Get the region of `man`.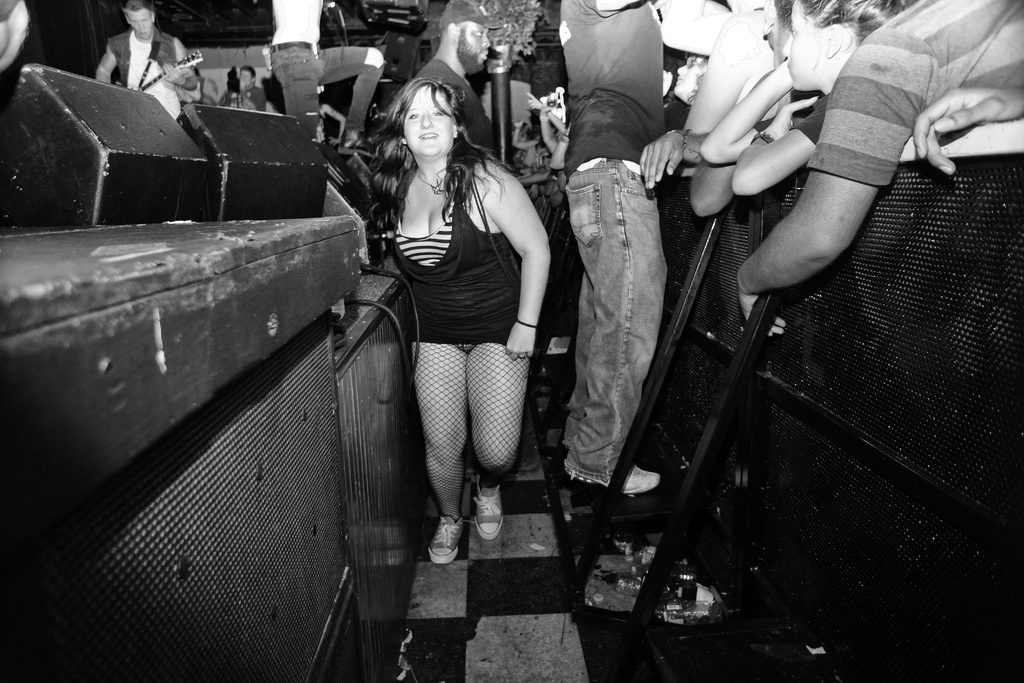
box(223, 65, 268, 111).
